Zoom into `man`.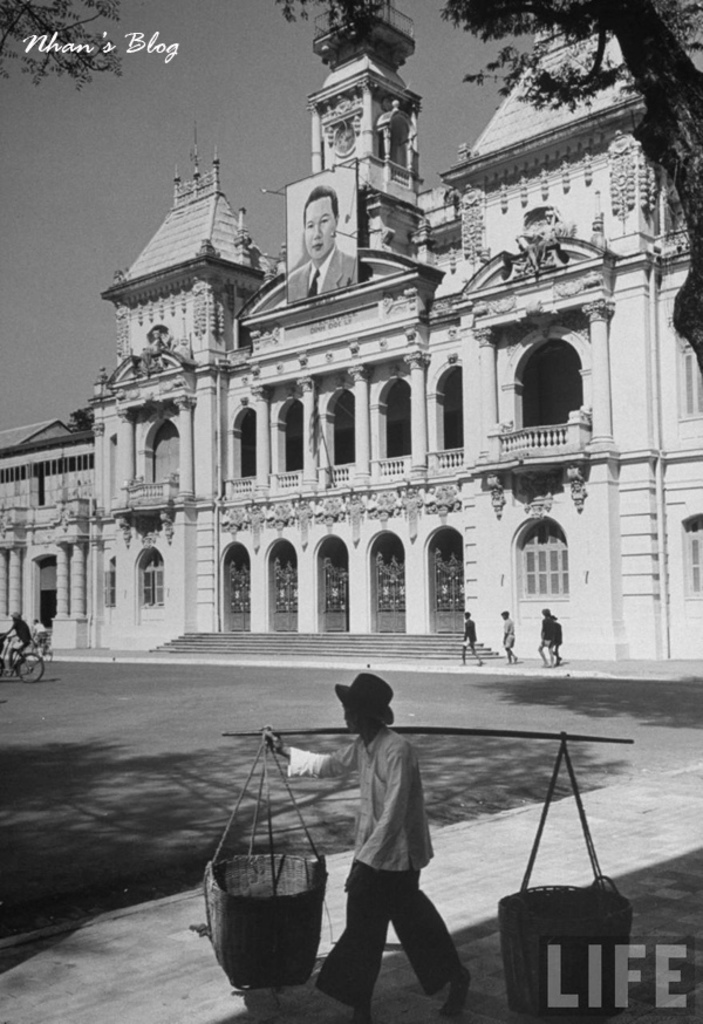
Zoom target: BBox(262, 669, 476, 1005).
